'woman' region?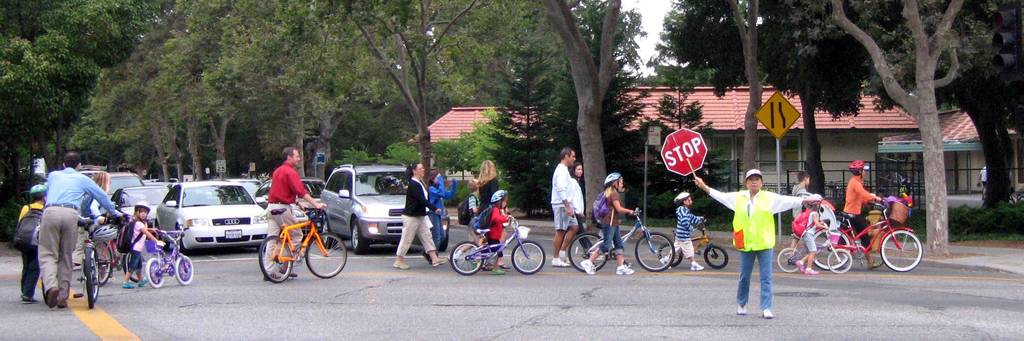
bbox(426, 168, 458, 249)
